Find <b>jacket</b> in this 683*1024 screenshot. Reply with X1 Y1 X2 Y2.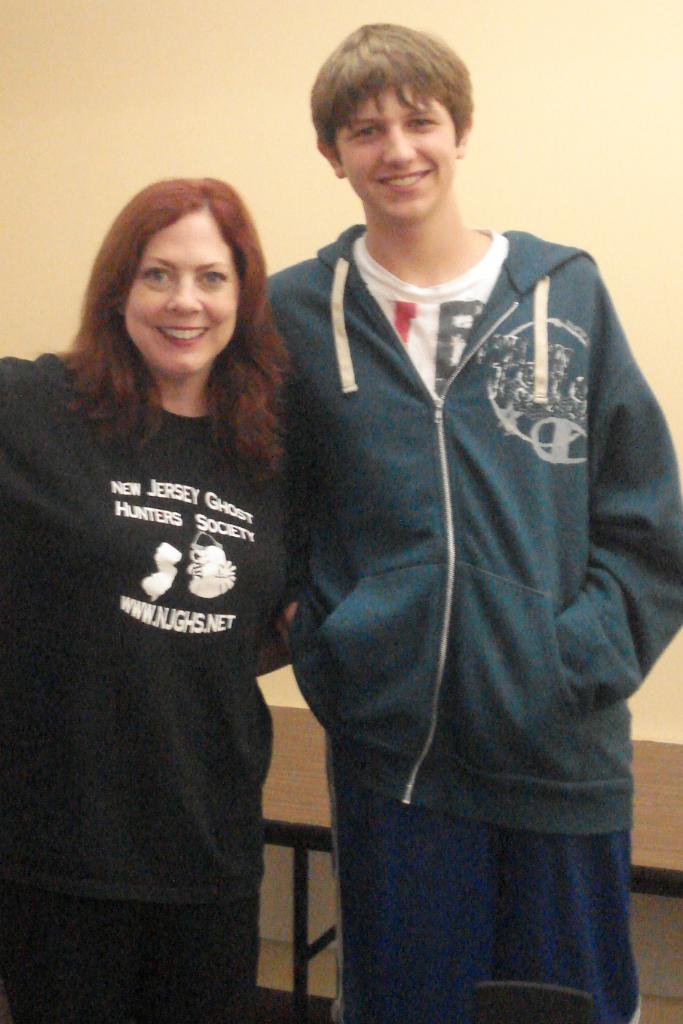
235 222 670 777.
